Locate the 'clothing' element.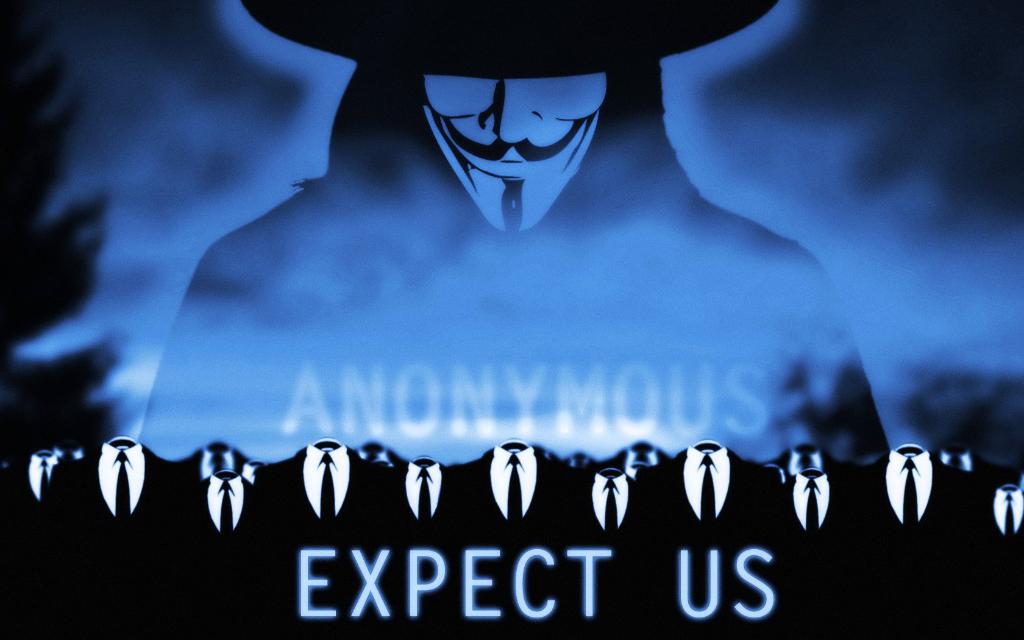
Element bbox: [left=253, top=445, right=382, bottom=540].
